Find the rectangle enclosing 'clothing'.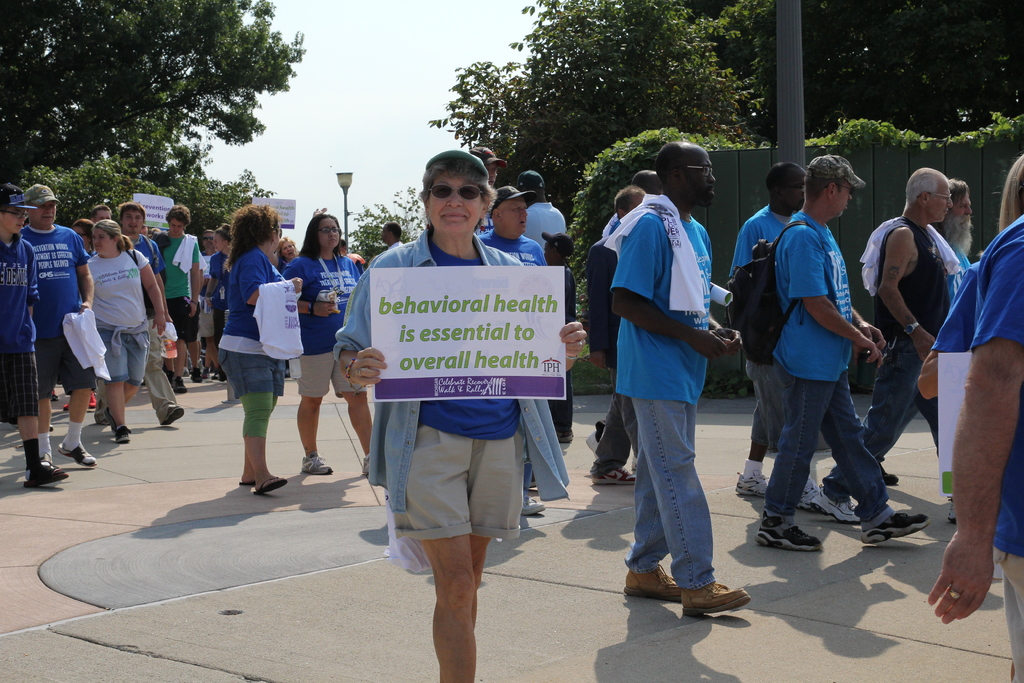
[612,194,723,593].
